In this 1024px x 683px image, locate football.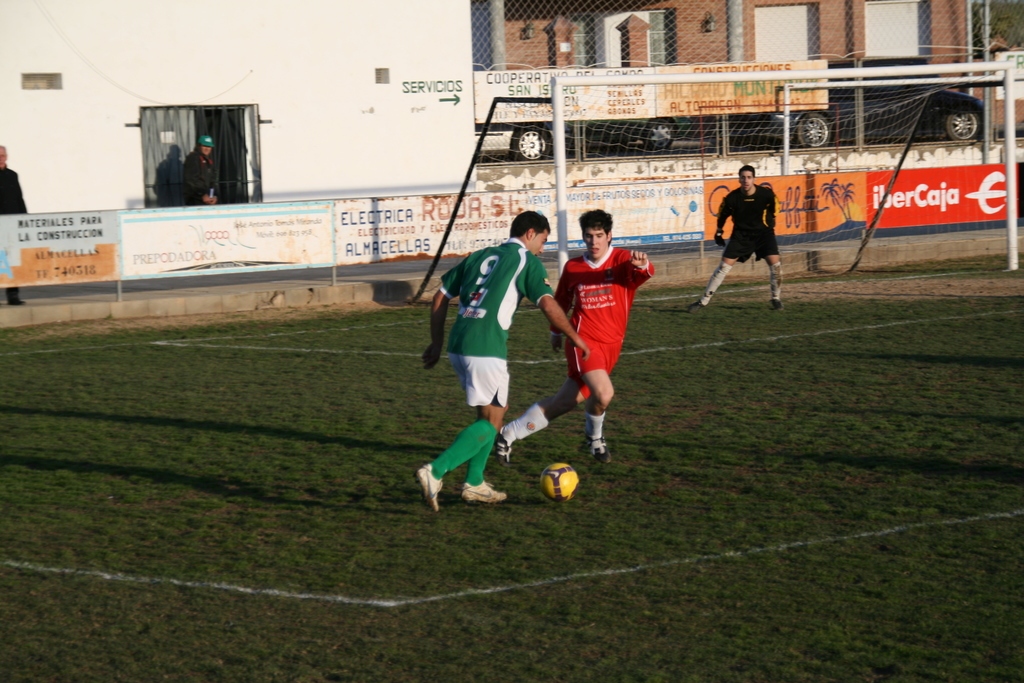
Bounding box: <region>539, 465, 581, 500</region>.
